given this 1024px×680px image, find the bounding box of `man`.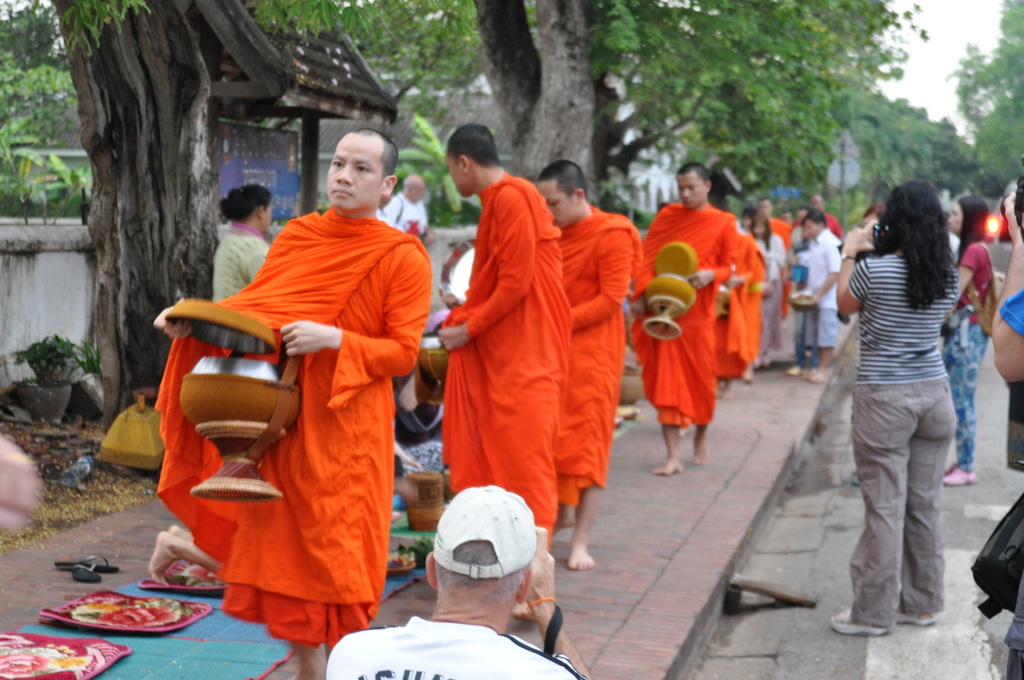
x1=172 y1=136 x2=442 y2=660.
